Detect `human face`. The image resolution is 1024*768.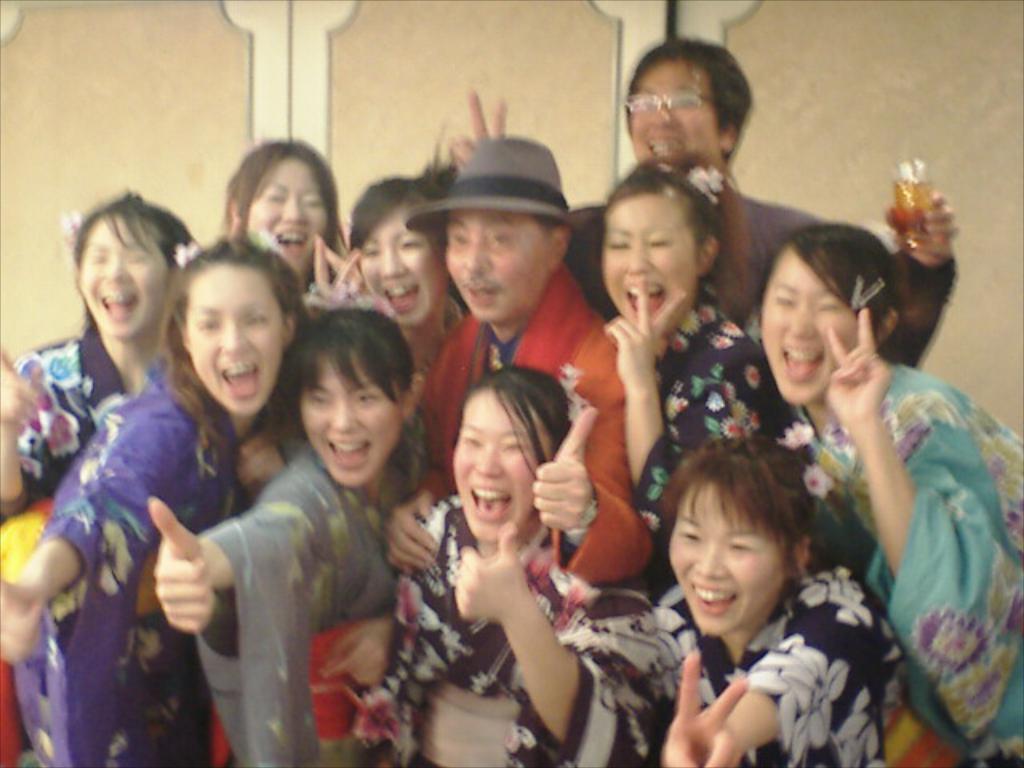
(75, 218, 176, 338).
